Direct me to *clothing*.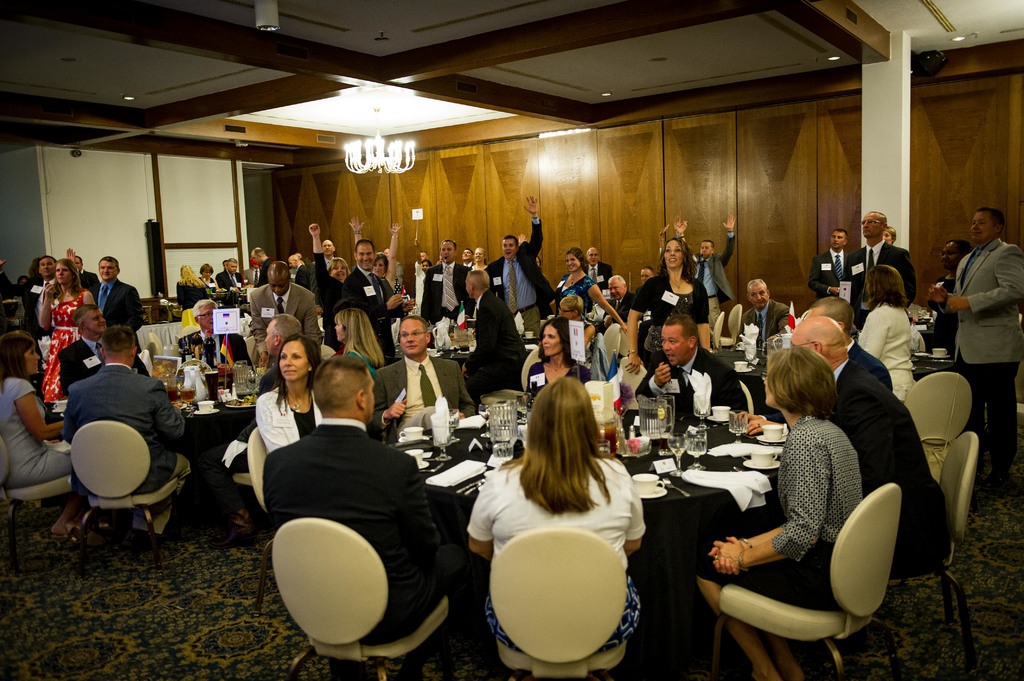
Direction: rect(849, 300, 921, 399).
